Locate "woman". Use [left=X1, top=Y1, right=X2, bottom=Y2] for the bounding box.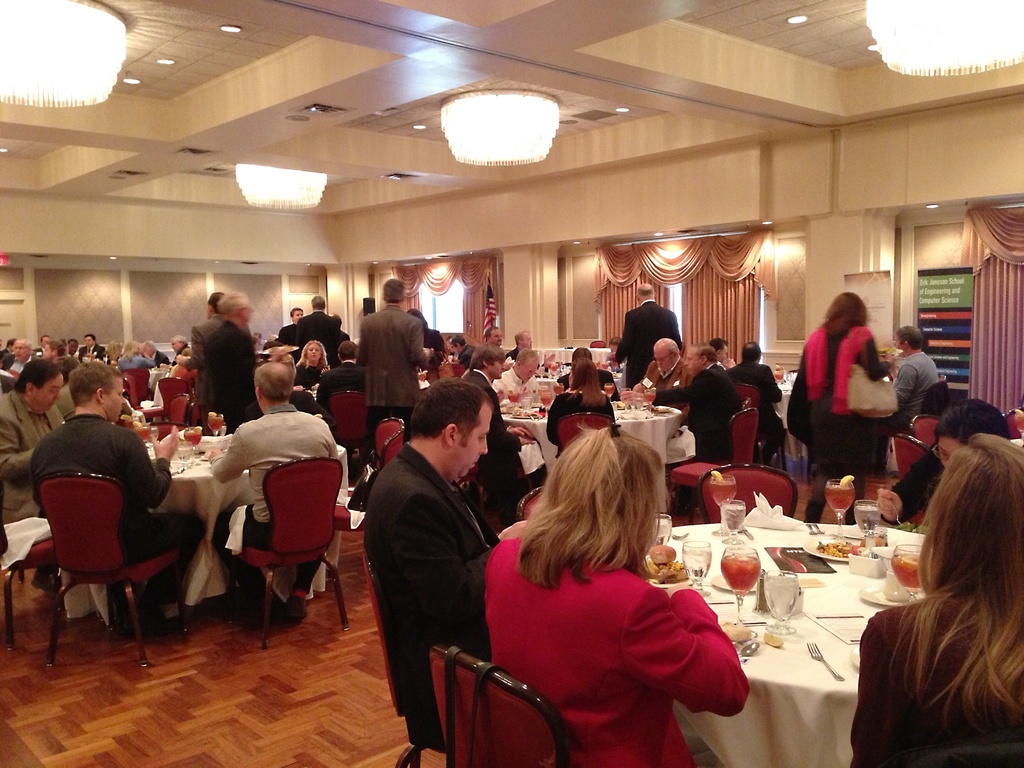
[left=122, top=339, right=156, bottom=374].
